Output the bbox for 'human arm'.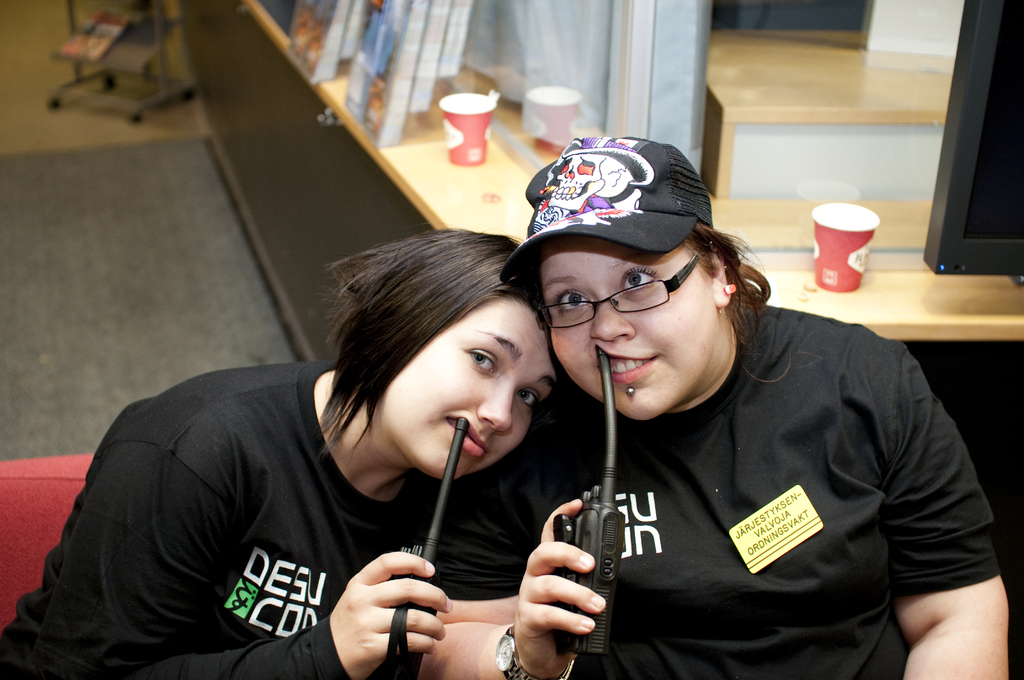
rect(887, 337, 1012, 679).
